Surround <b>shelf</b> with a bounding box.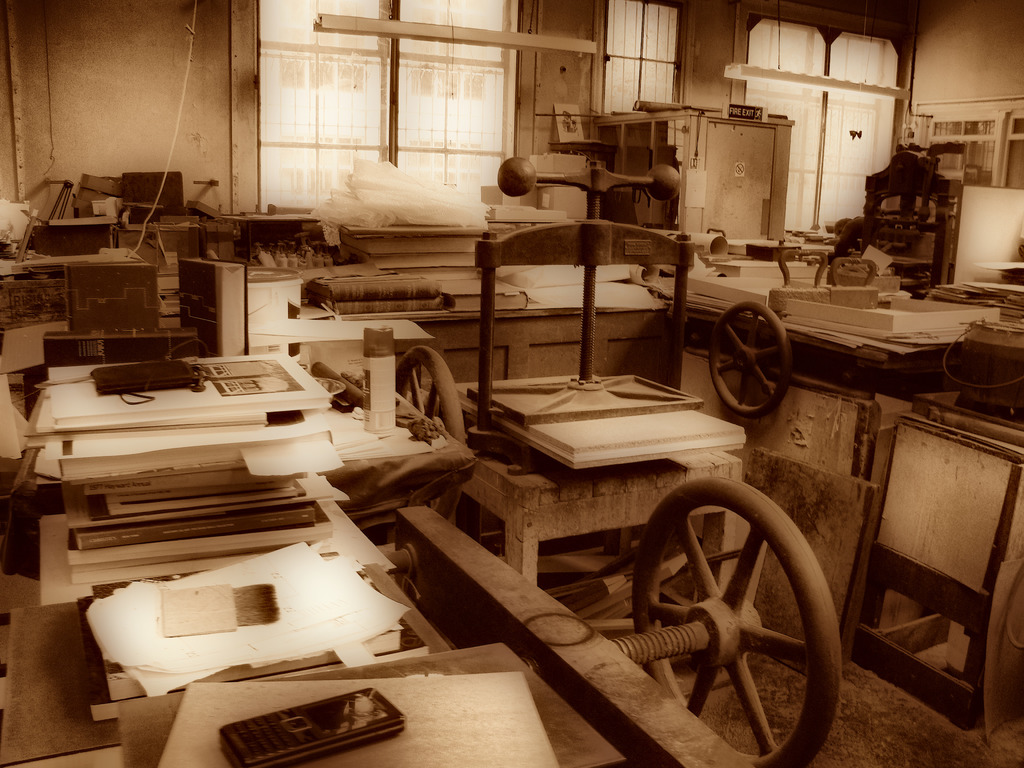
[x1=598, y1=127, x2=618, y2=145].
